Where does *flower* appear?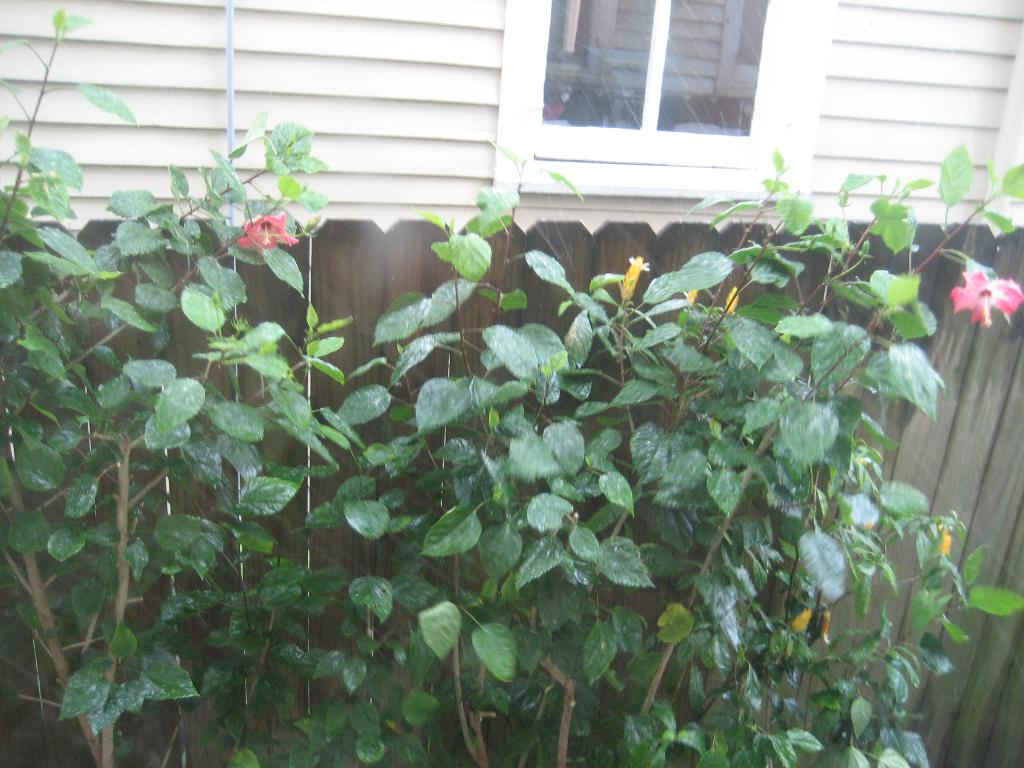
Appears at pyautogui.locateOnScreen(792, 600, 840, 636).
